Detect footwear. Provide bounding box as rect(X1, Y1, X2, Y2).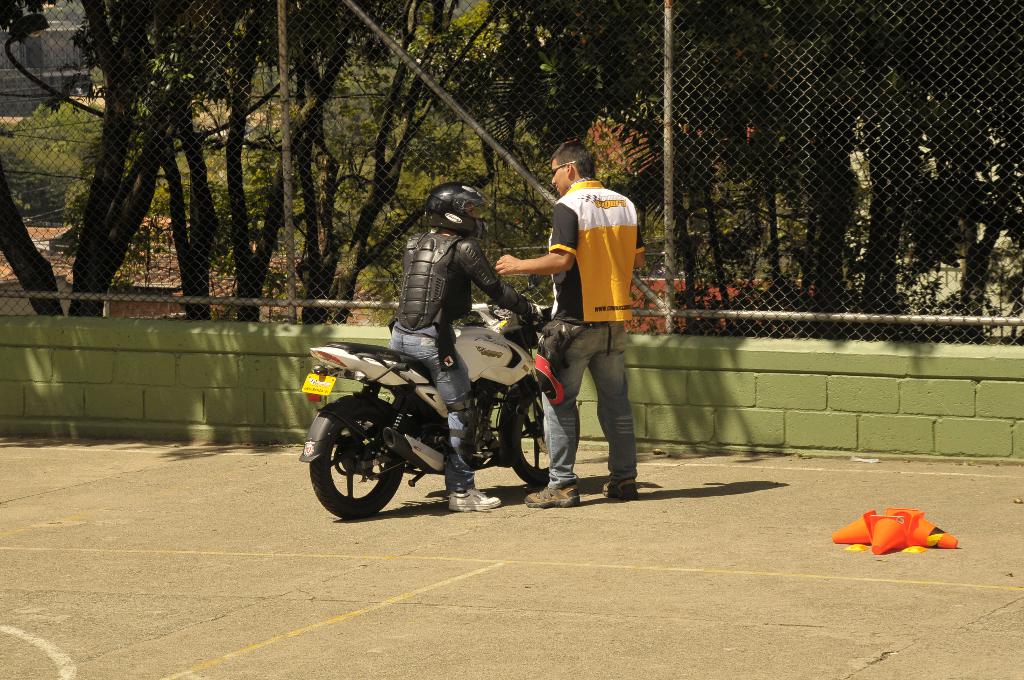
rect(524, 483, 579, 509).
